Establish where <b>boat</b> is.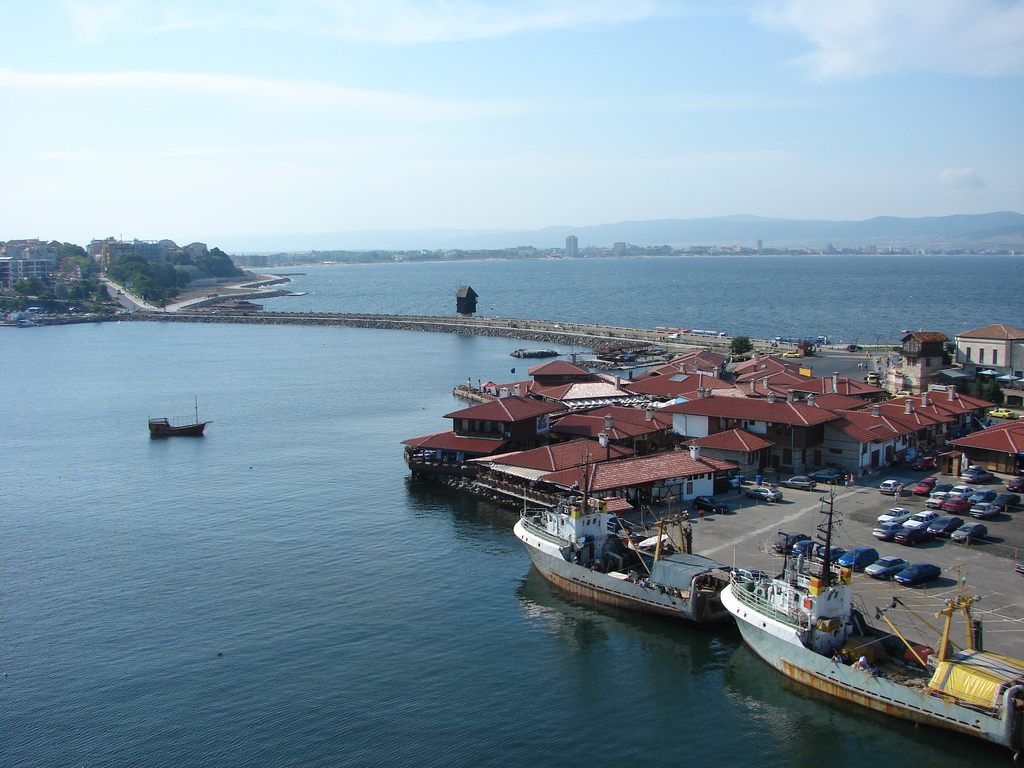
Established at detection(146, 396, 218, 438).
